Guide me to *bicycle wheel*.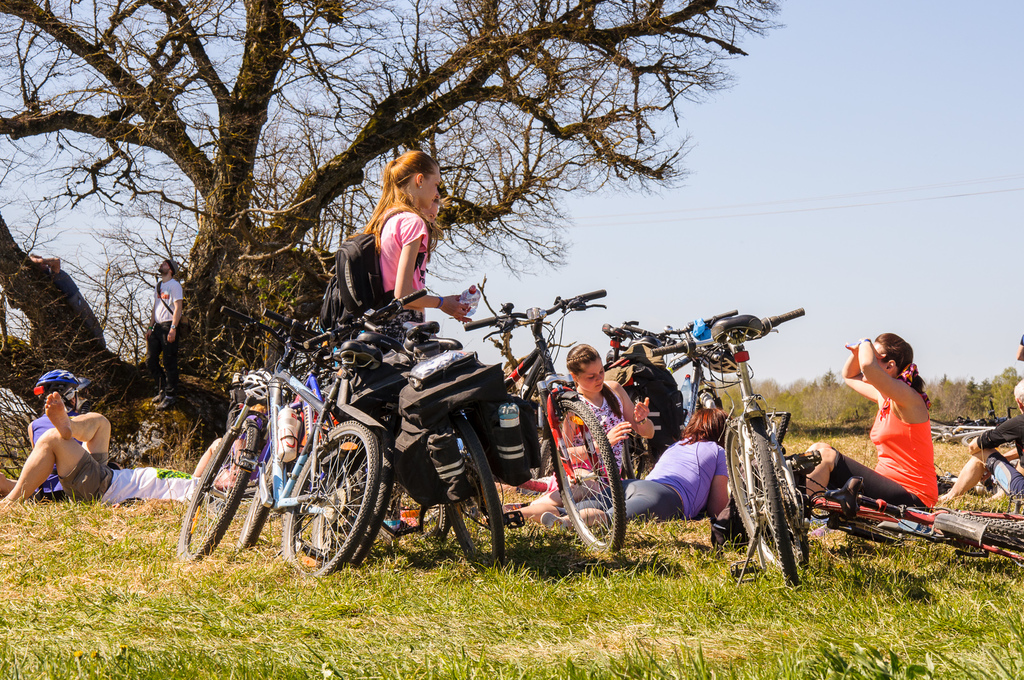
Guidance: rect(444, 415, 507, 574).
